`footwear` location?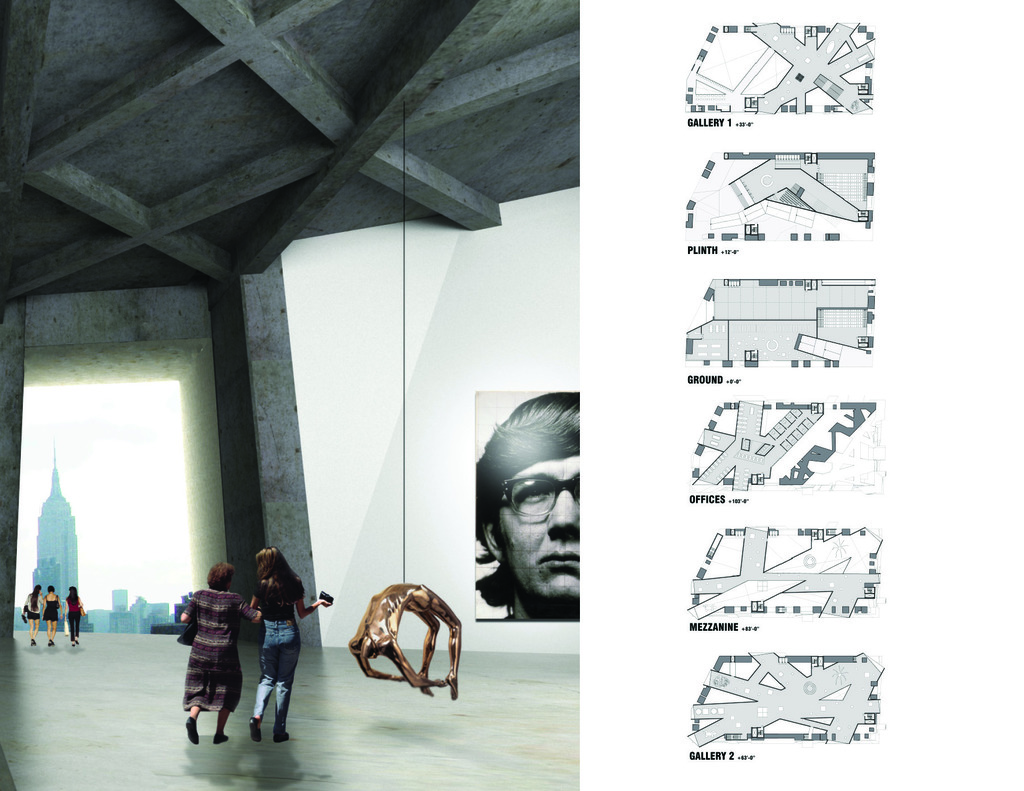
bbox=(31, 639, 36, 646)
